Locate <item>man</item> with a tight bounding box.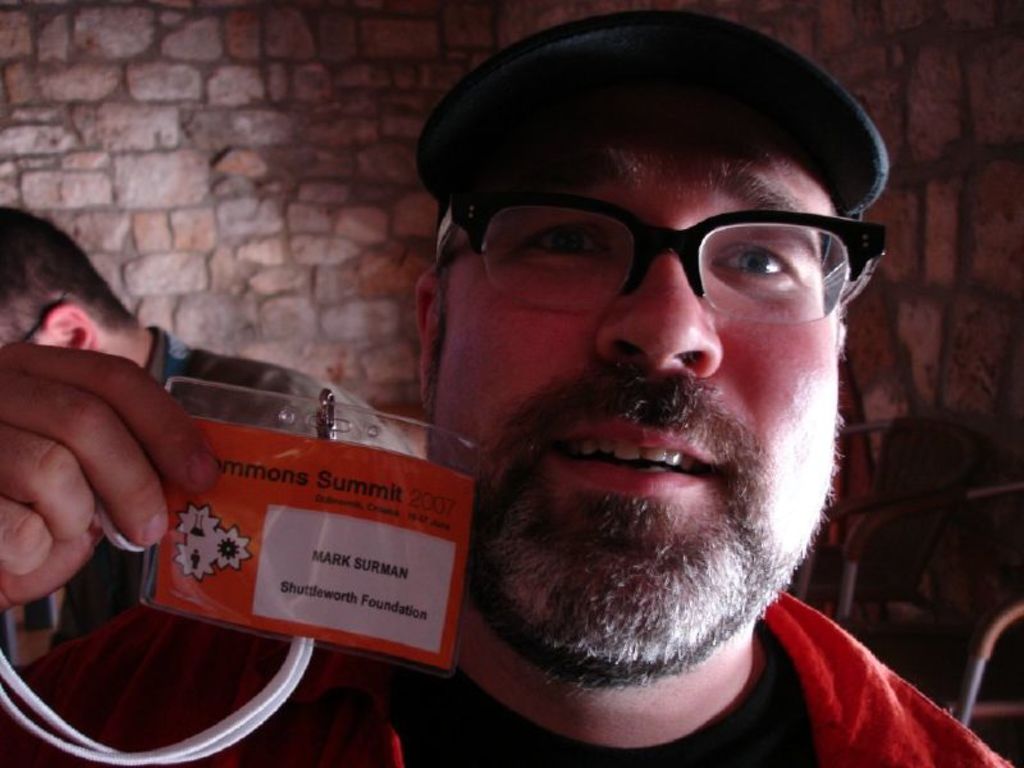
locate(157, 55, 927, 758).
